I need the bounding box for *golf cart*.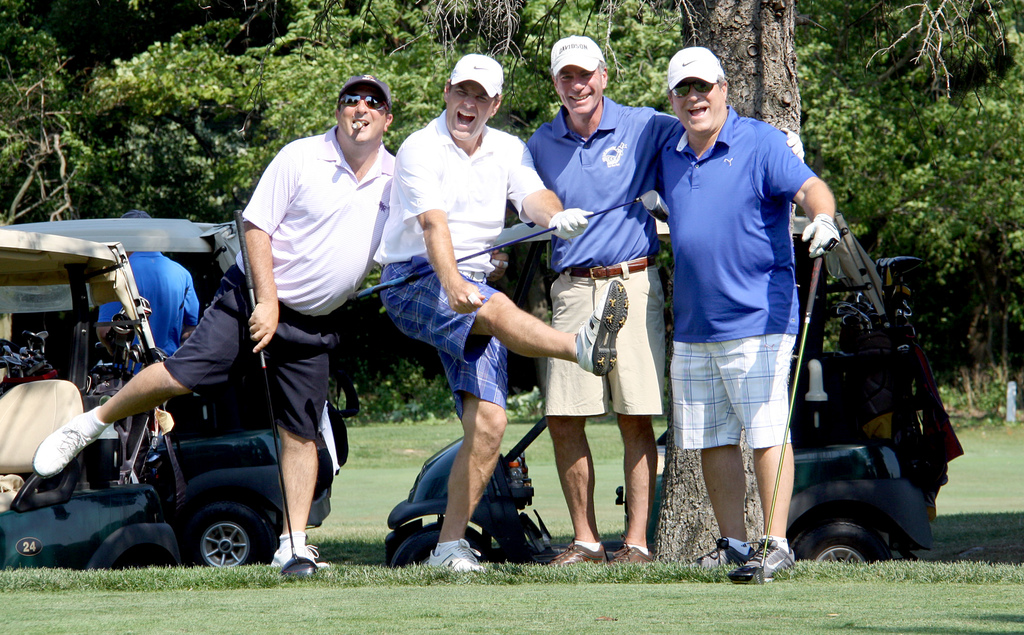
Here it is: 383:212:947:567.
